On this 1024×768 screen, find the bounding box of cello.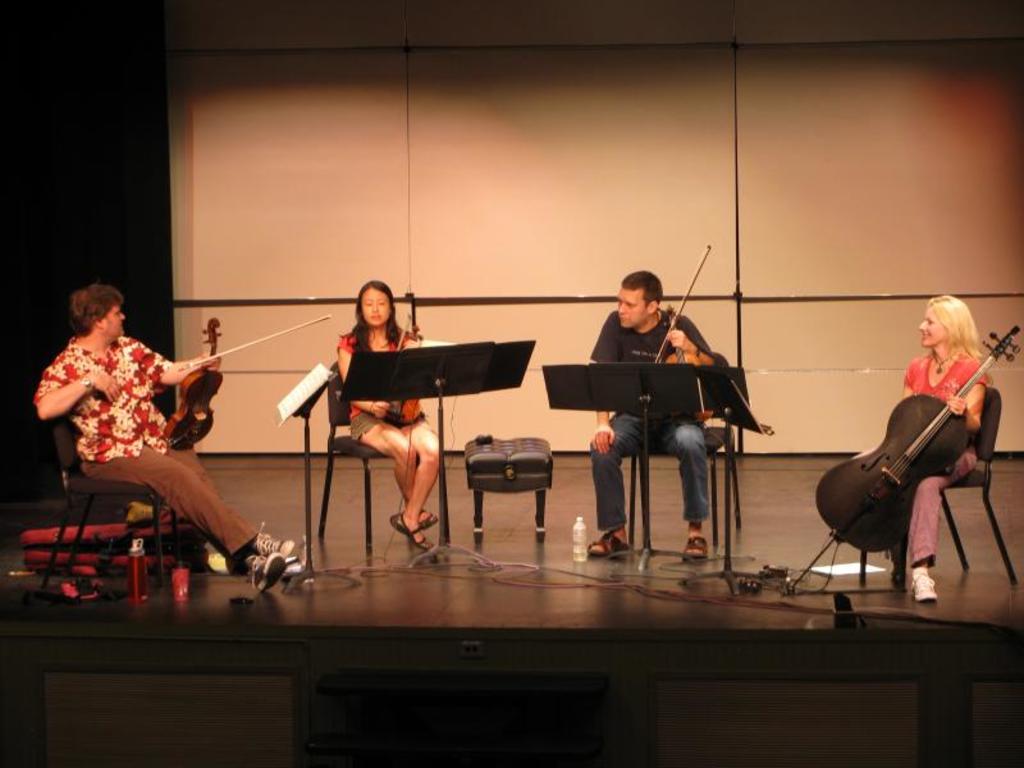
Bounding box: left=164, top=297, right=332, bottom=462.
